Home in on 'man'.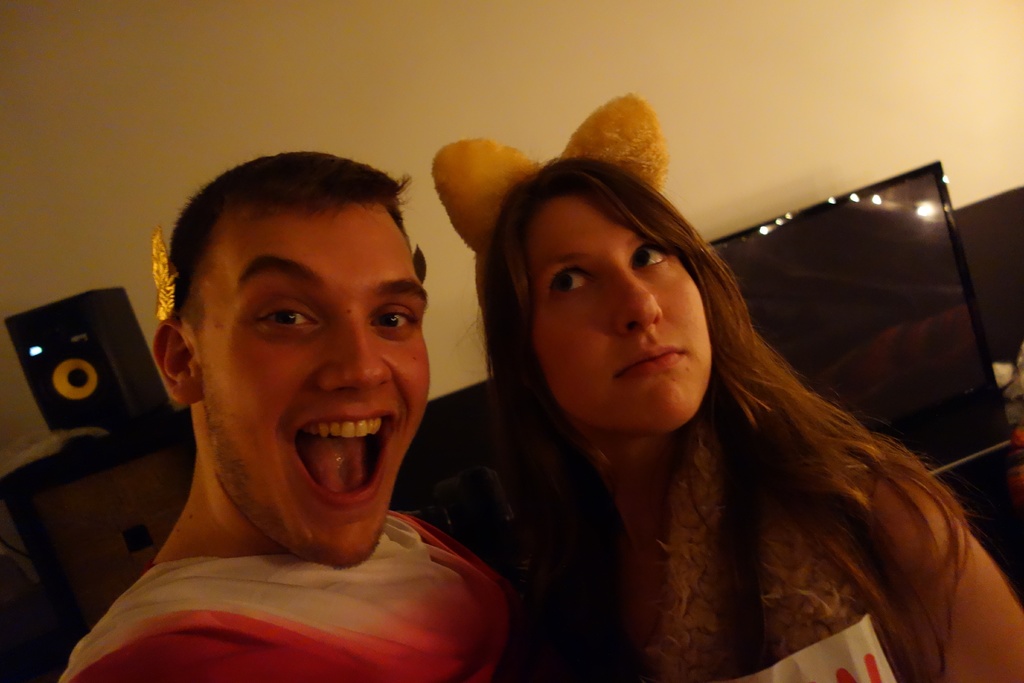
Homed in at crop(26, 144, 579, 671).
